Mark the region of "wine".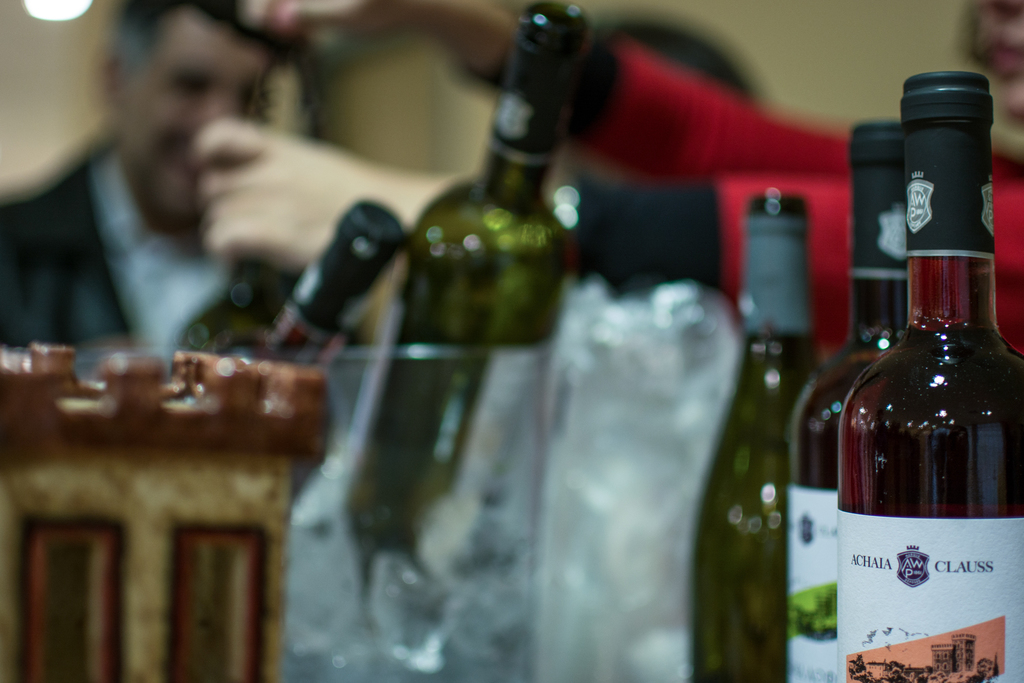
Region: crop(785, 120, 909, 682).
